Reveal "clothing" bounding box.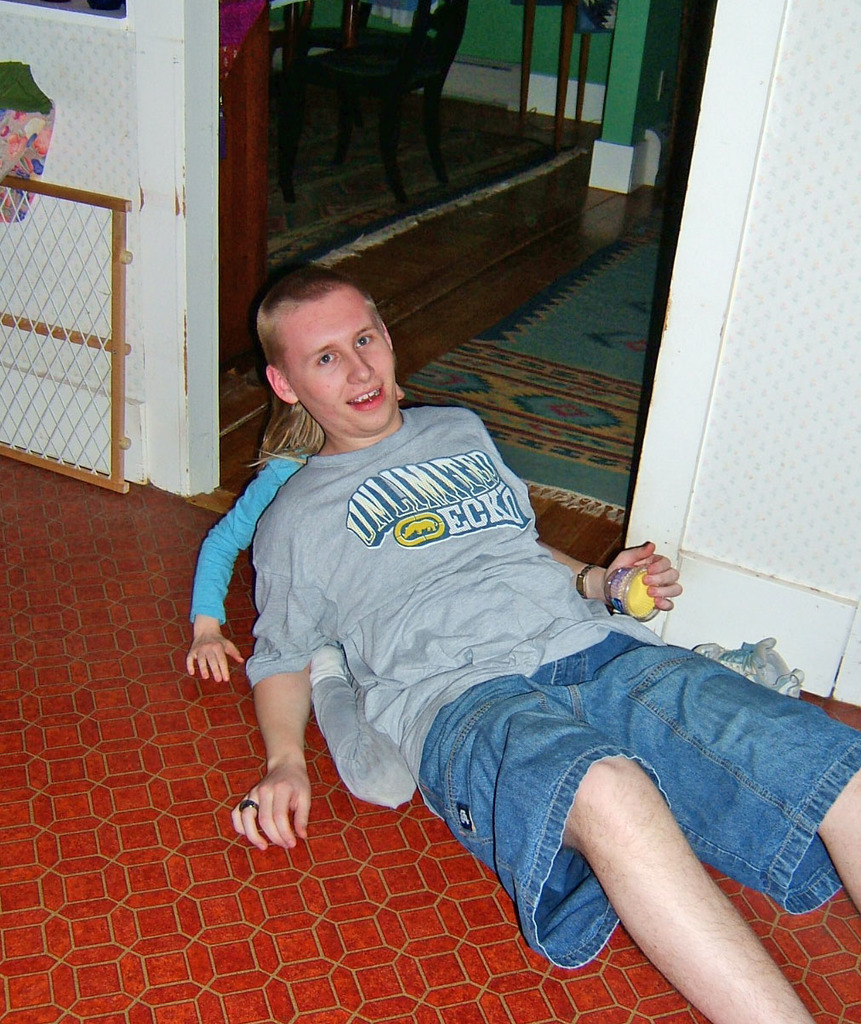
Revealed: <region>193, 452, 318, 626</region>.
